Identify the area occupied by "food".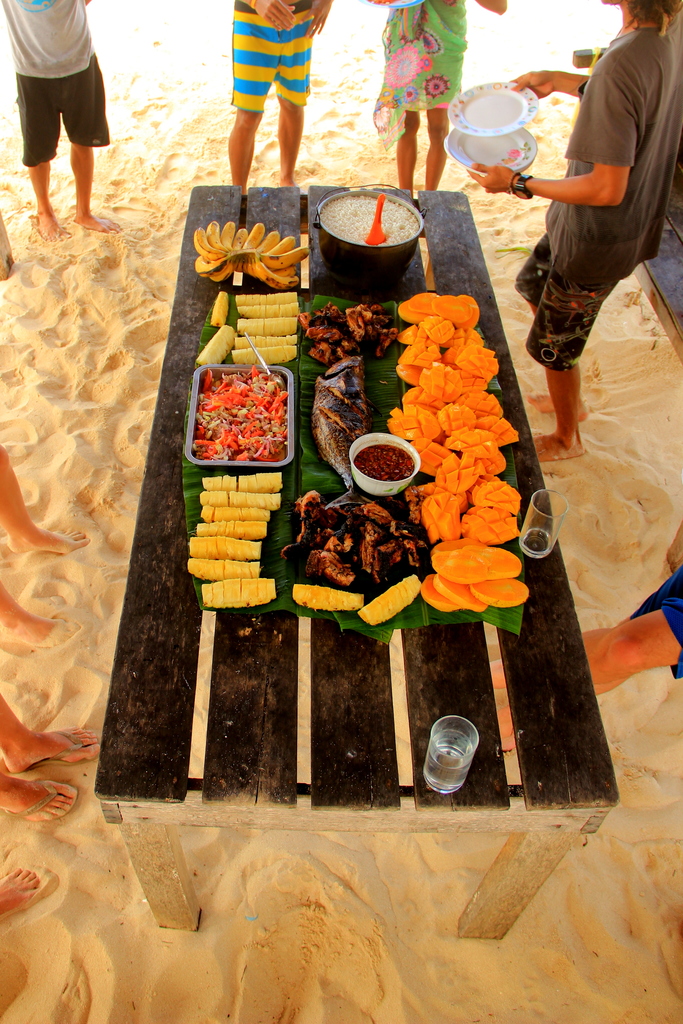
Area: left=194, top=324, right=238, bottom=365.
